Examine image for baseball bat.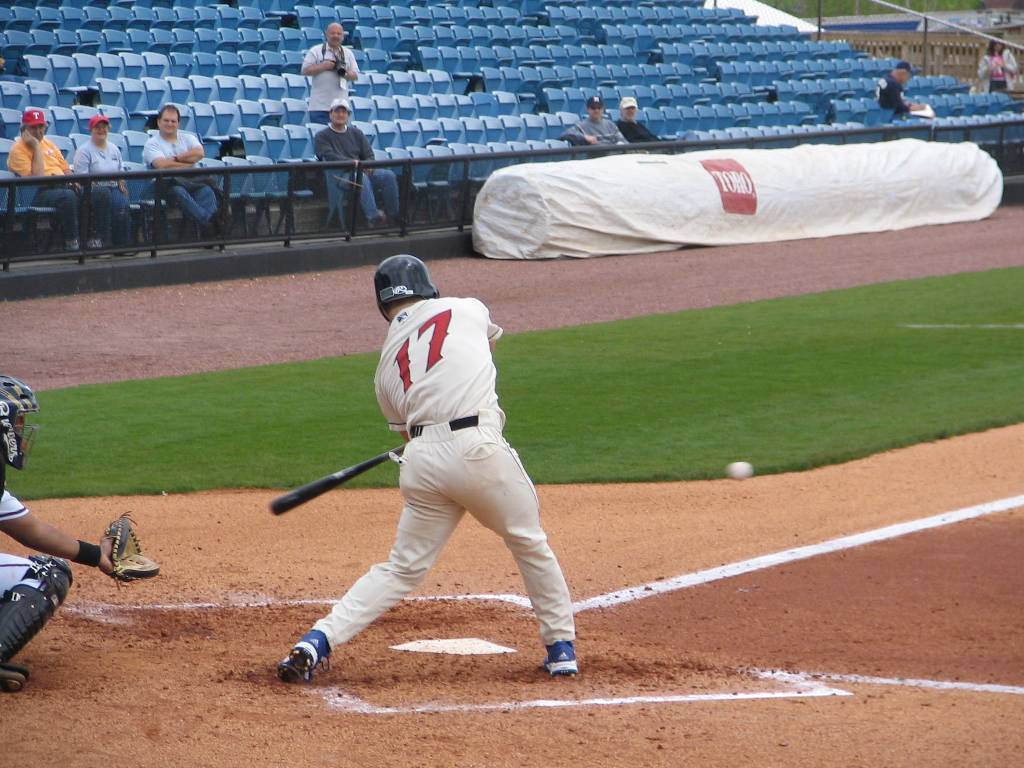
Examination result: [x1=267, y1=439, x2=410, y2=516].
